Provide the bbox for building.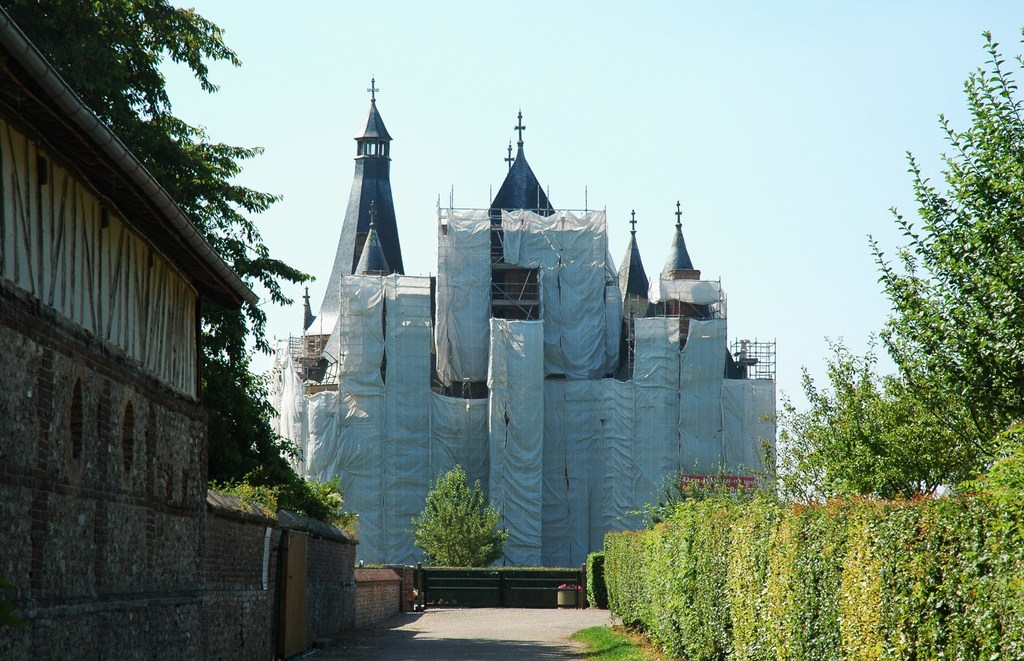
bbox=[266, 78, 778, 571].
